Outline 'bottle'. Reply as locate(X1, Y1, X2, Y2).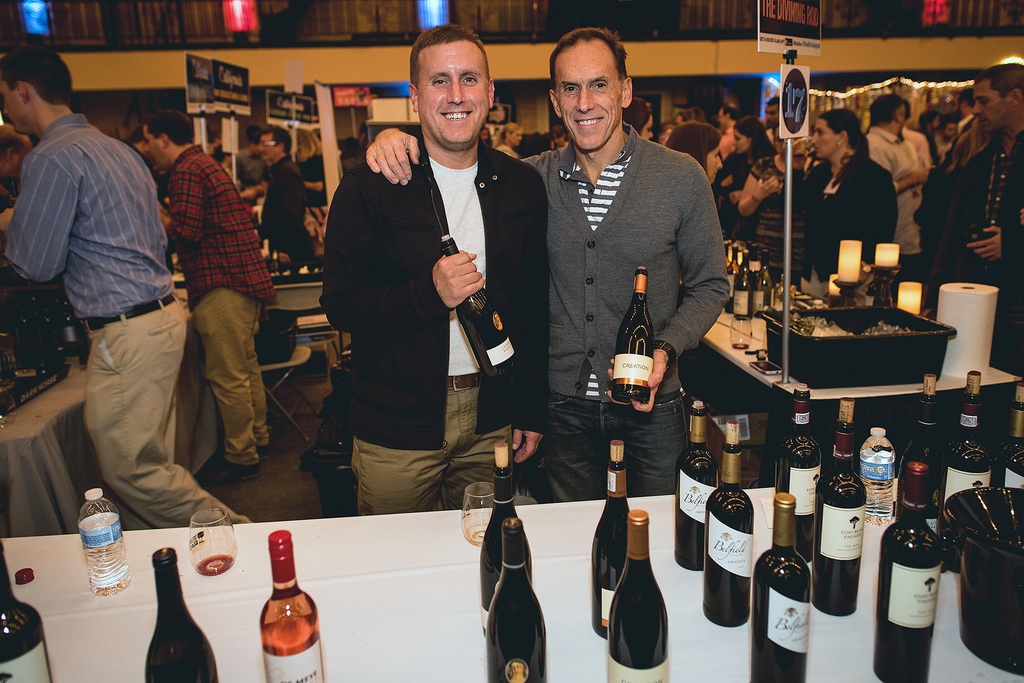
locate(749, 245, 762, 277).
